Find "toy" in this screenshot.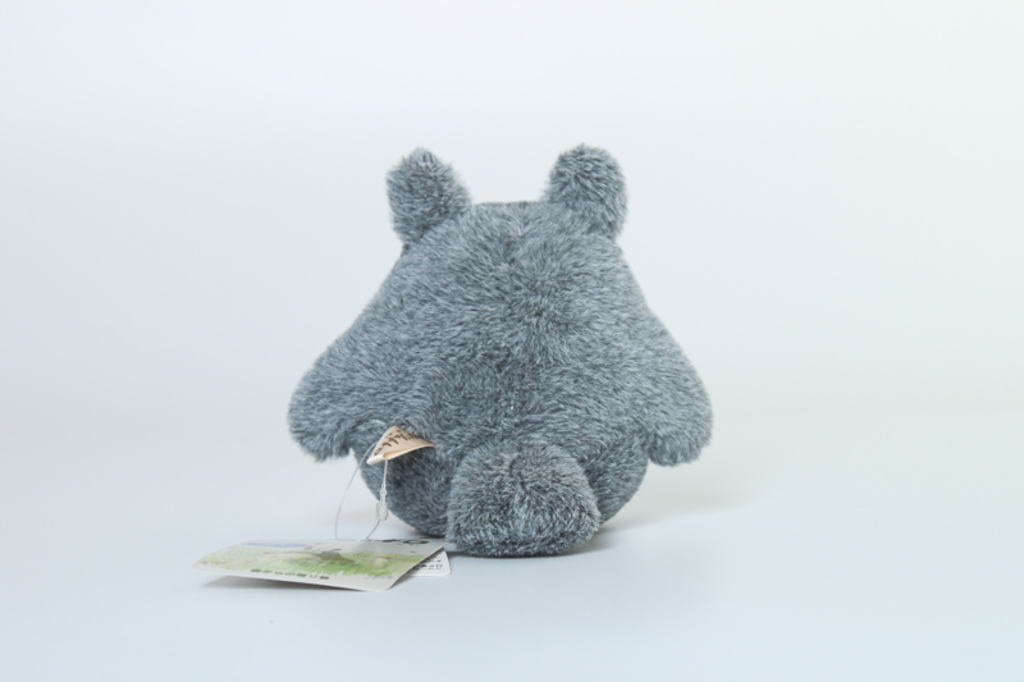
The bounding box for "toy" is box=[285, 128, 713, 590].
